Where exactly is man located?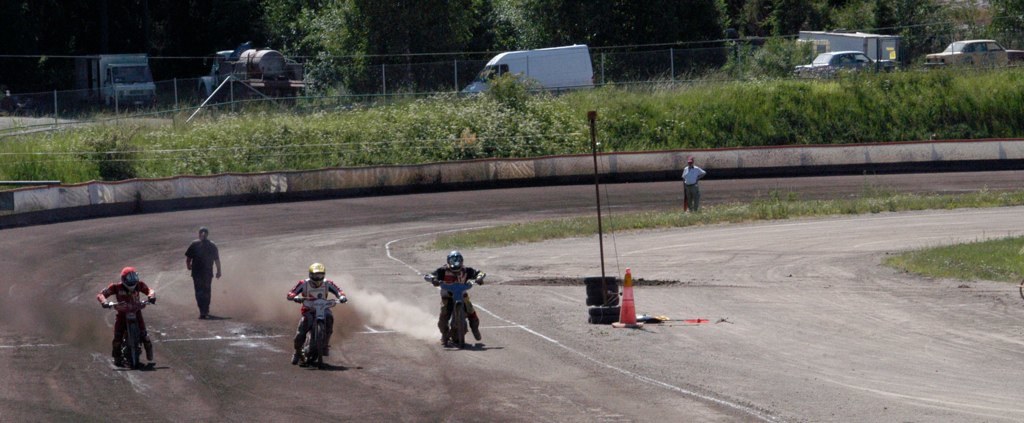
Its bounding box is l=425, t=253, r=486, b=342.
